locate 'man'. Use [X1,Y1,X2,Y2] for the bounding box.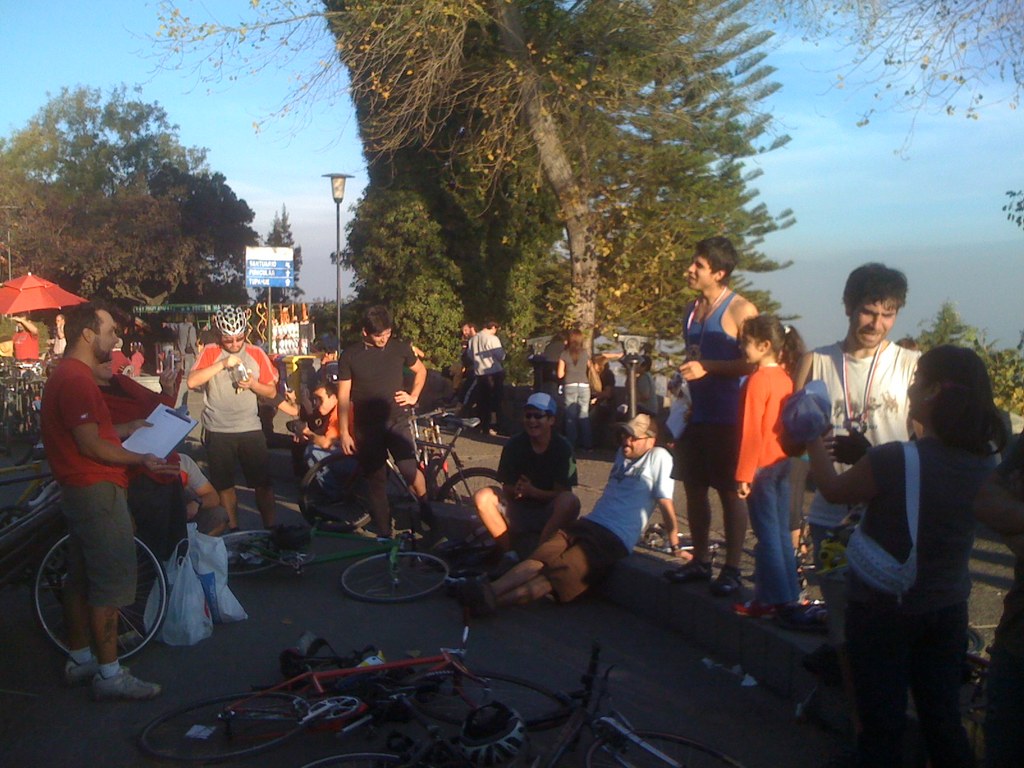
[315,327,336,353].
